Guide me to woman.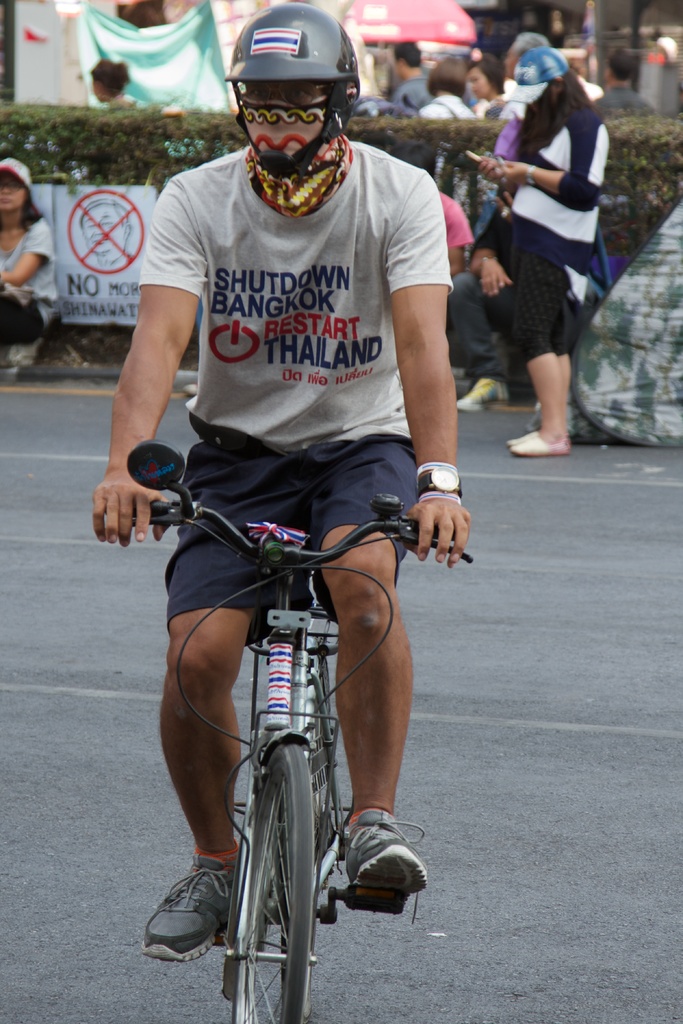
Guidance: locate(411, 53, 477, 127).
